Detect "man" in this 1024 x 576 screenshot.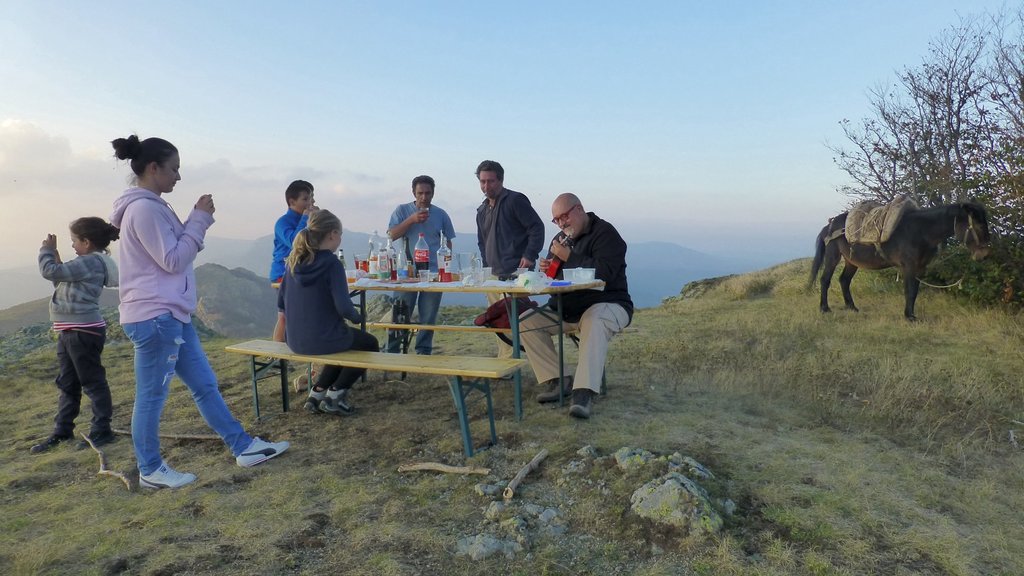
Detection: BBox(517, 193, 639, 420).
